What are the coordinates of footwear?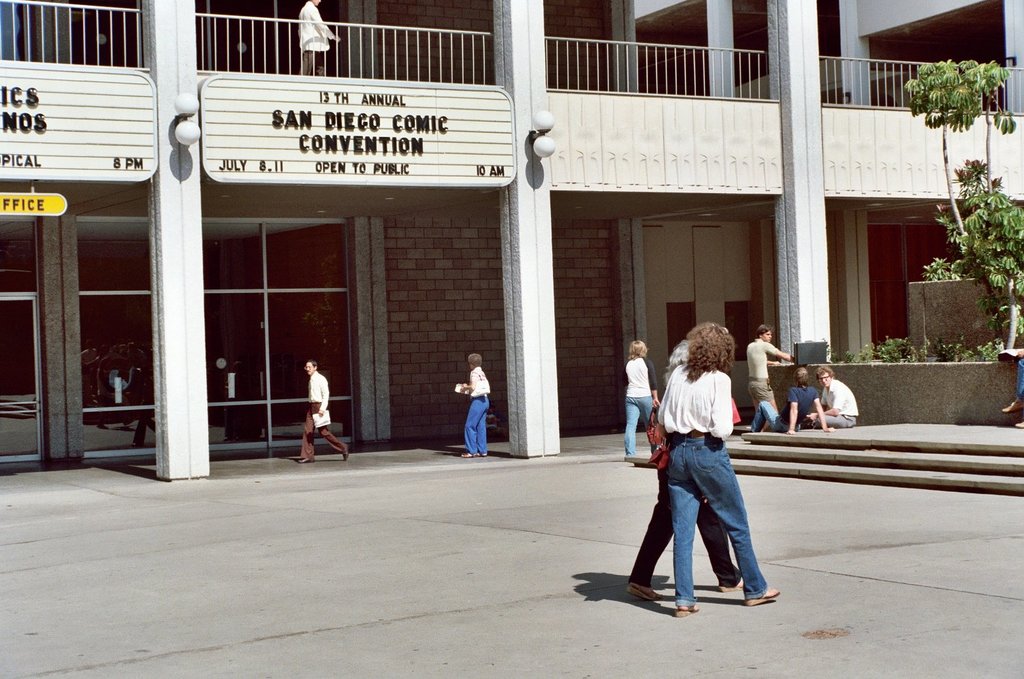
[x1=626, y1=585, x2=662, y2=602].
